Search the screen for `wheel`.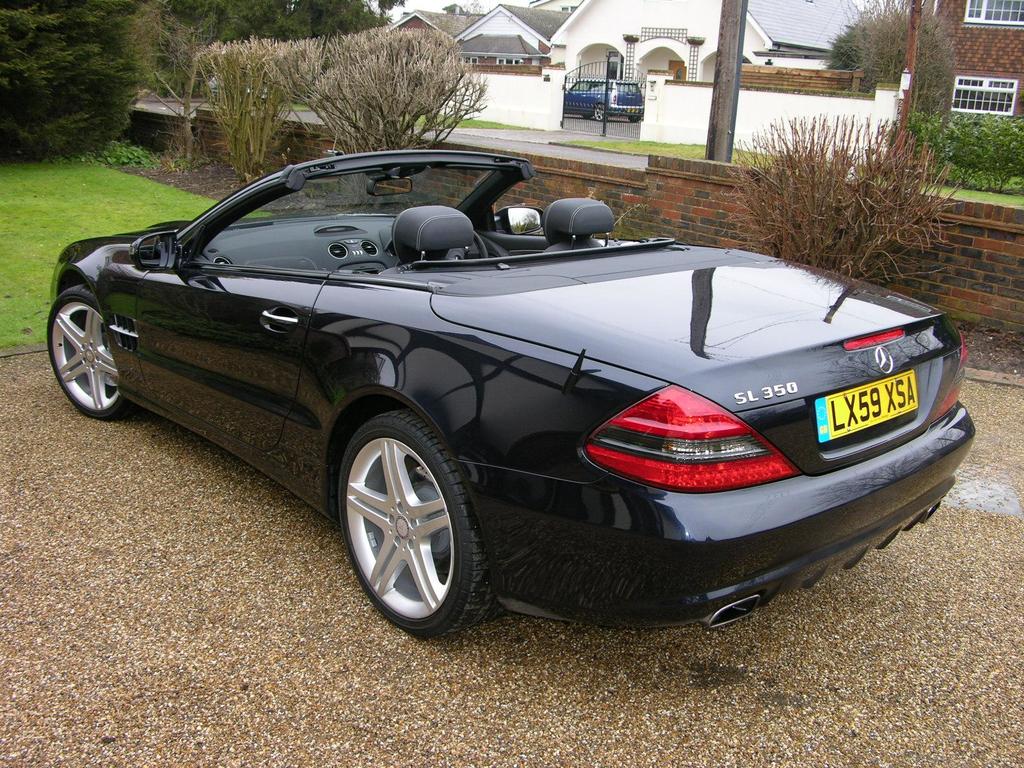
Found at box=[595, 102, 605, 120].
